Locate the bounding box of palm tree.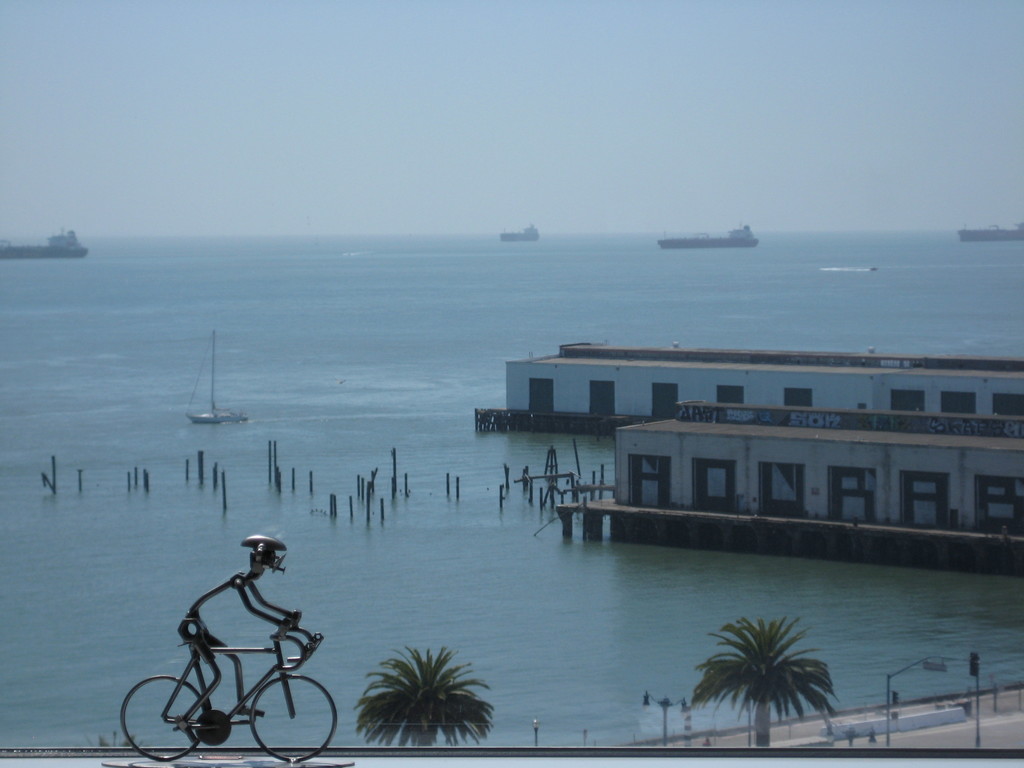
Bounding box: 662:628:849:762.
